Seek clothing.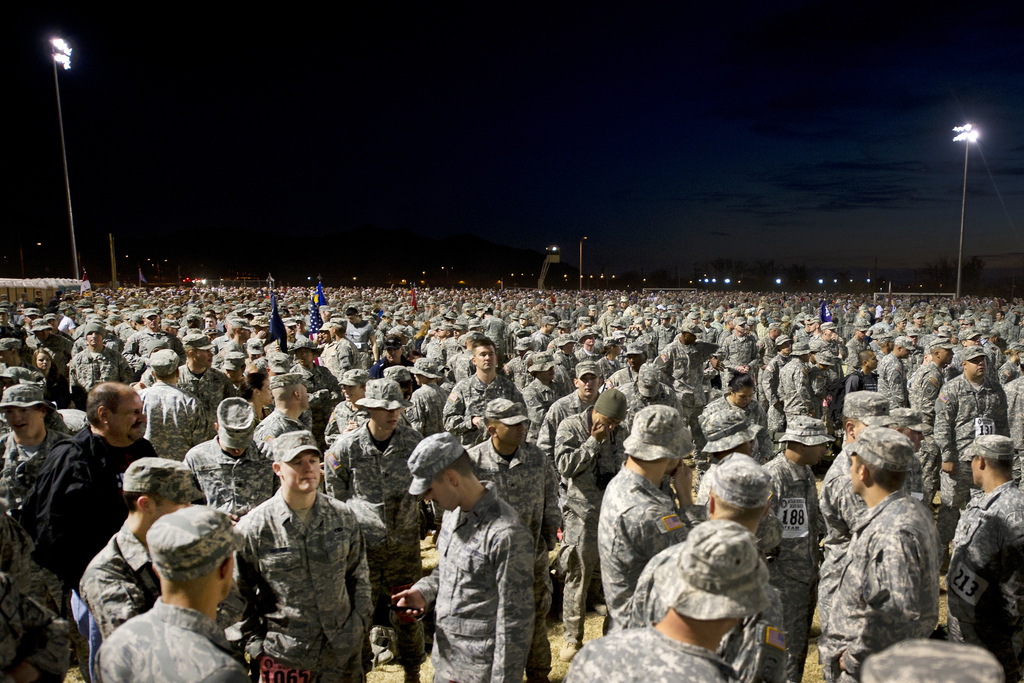
BBox(825, 455, 963, 668).
